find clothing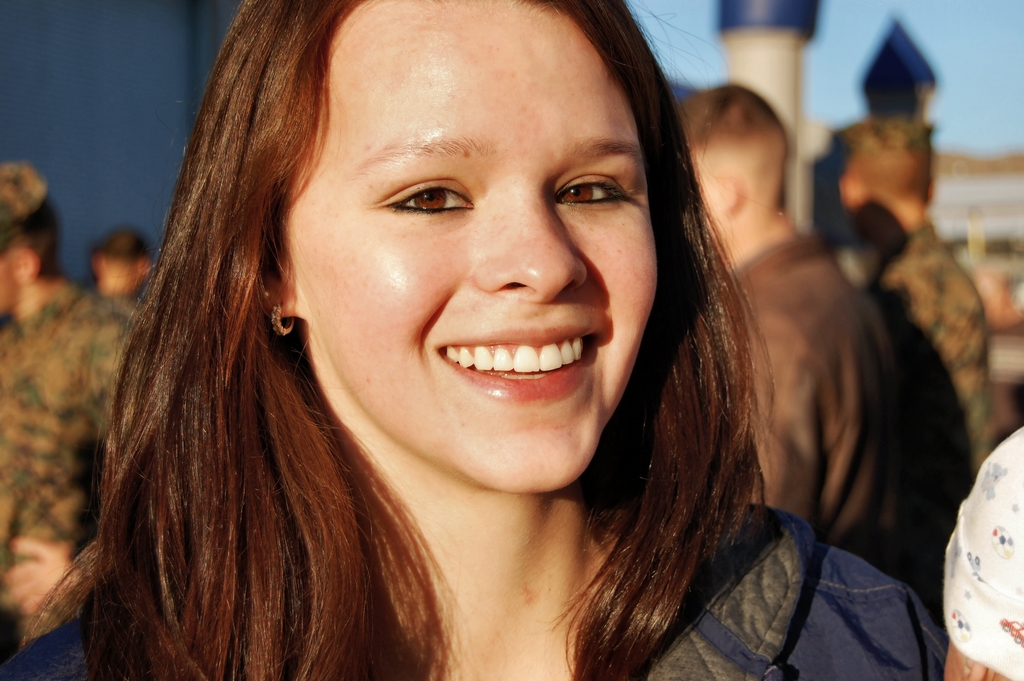
crop(858, 218, 986, 515)
